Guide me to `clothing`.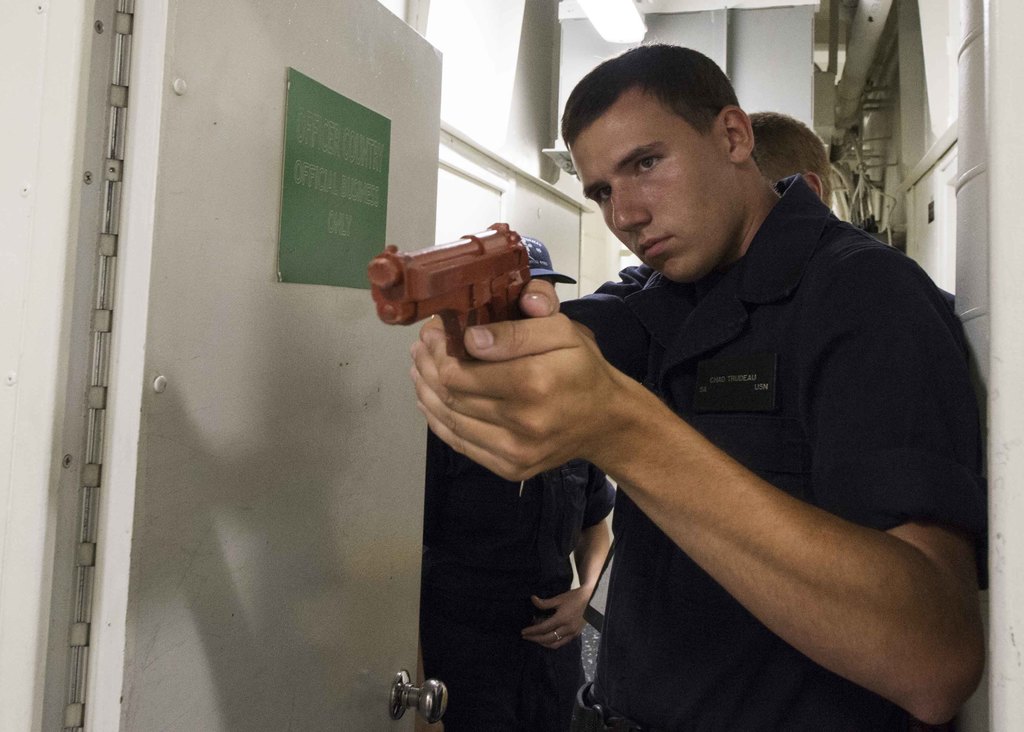
Guidance: rect(431, 435, 612, 728).
